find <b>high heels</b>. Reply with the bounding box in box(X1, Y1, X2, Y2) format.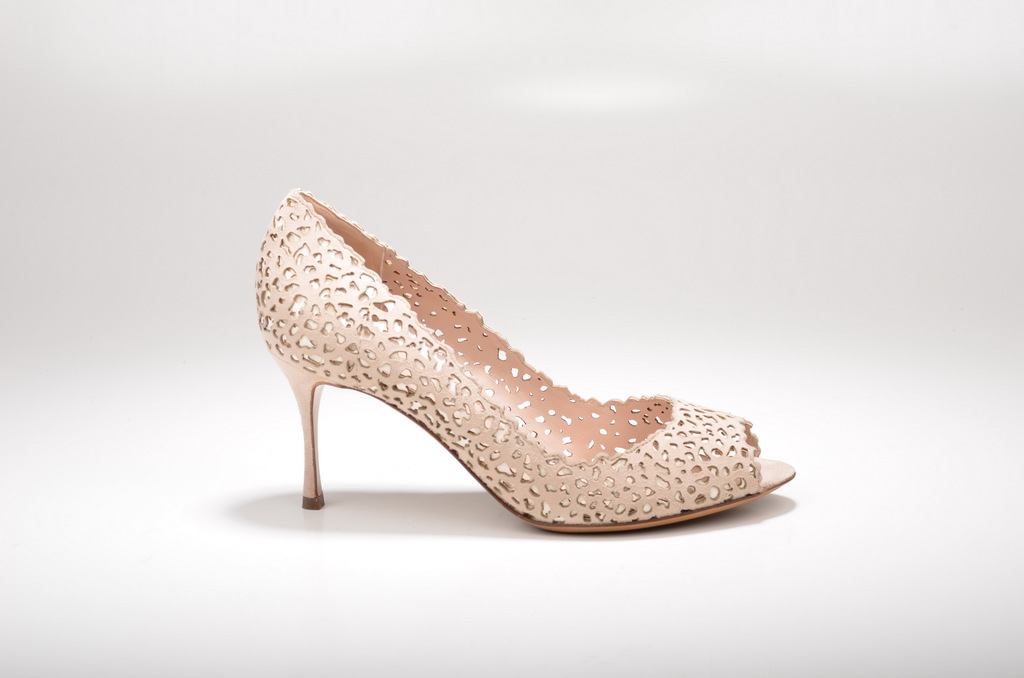
box(244, 188, 822, 544).
